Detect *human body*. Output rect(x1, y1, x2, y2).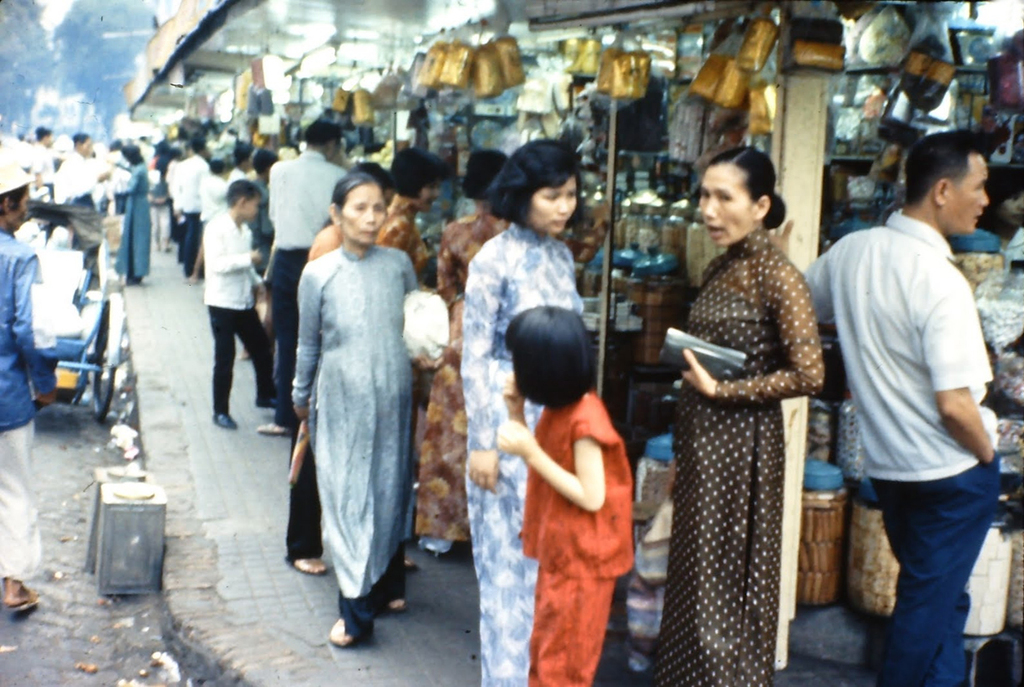
rect(265, 116, 364, 438).
